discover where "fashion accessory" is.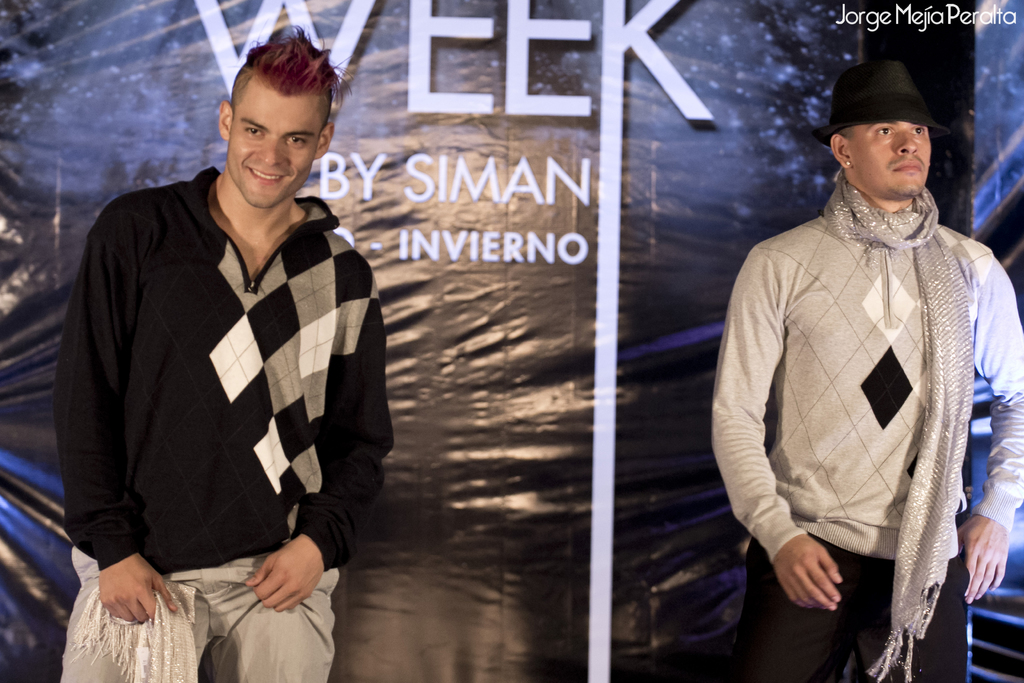
Discovered at x1=846, y1=162, x2=850, y2=168.
